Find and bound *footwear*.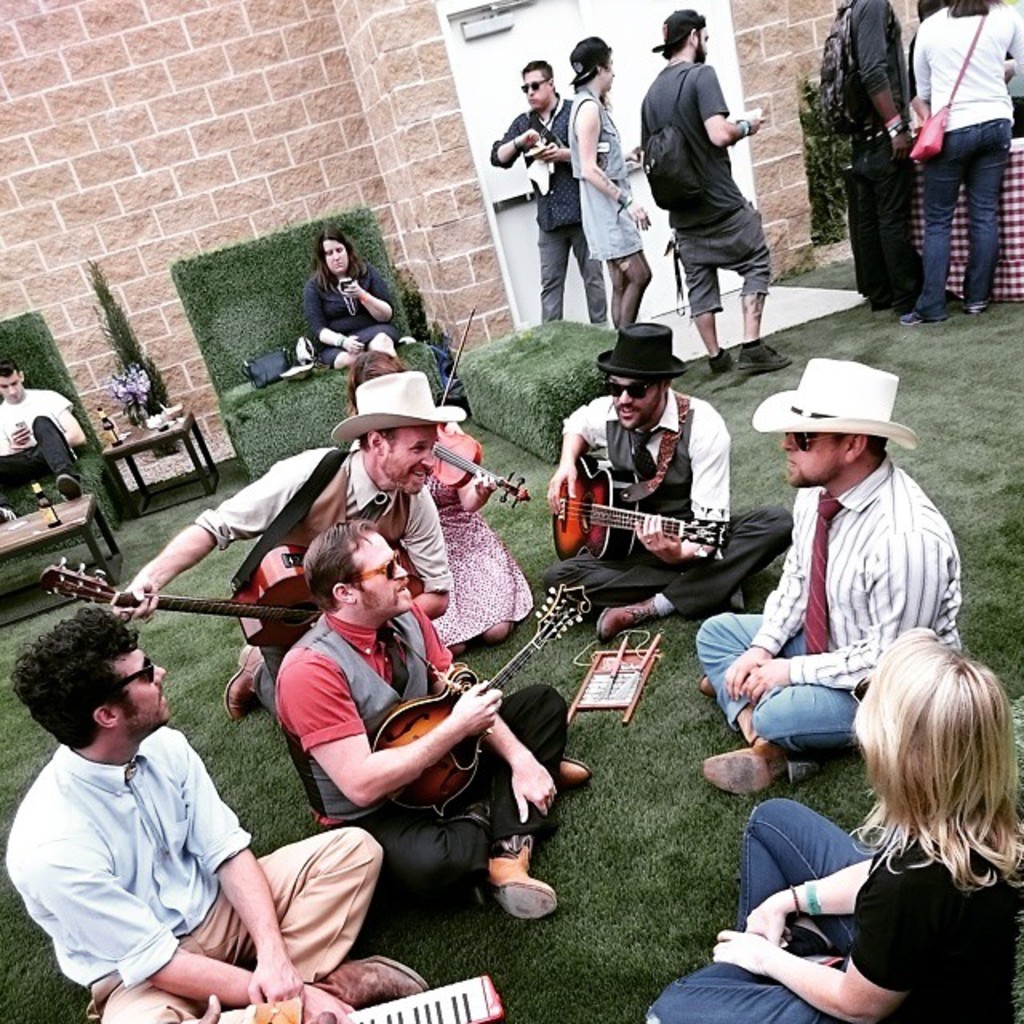
Bound: left=896, top=307, right=922, bottom=326.
